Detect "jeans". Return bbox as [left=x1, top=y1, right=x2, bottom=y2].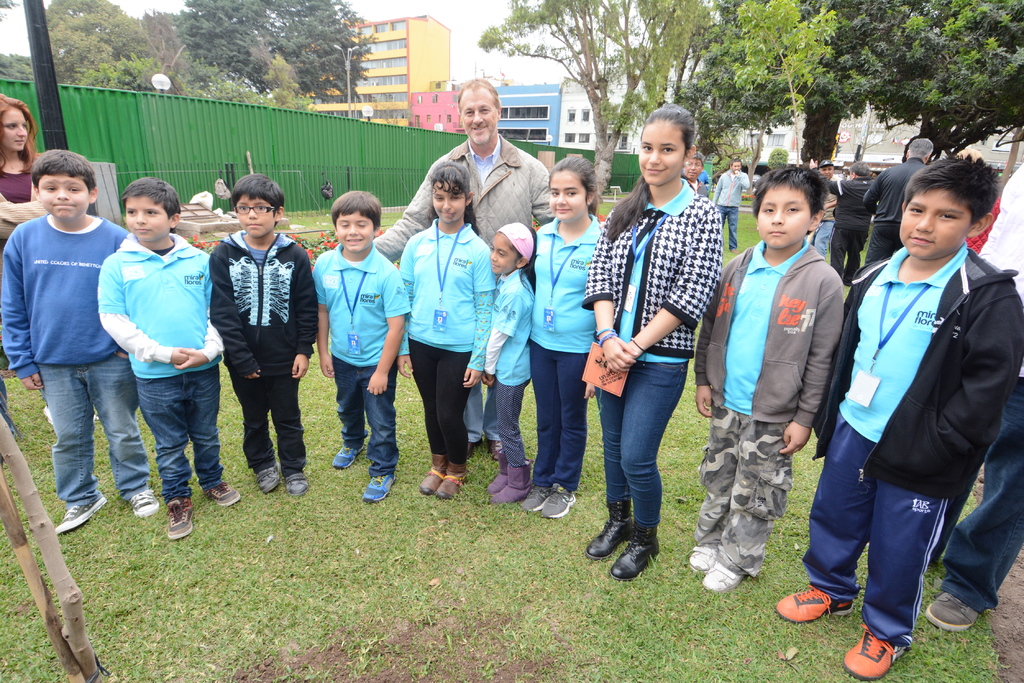
[left=401, top=335, right=477, bottom=461].
